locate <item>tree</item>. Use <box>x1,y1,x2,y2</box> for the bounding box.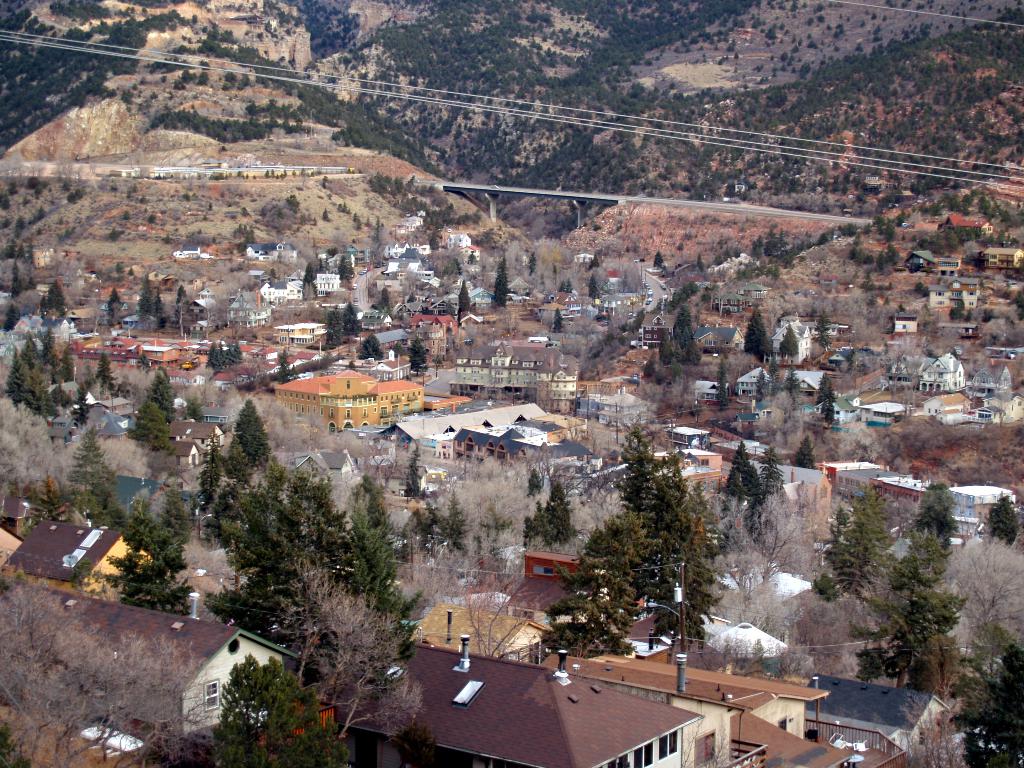
<box>785,369,800,401</box>.
